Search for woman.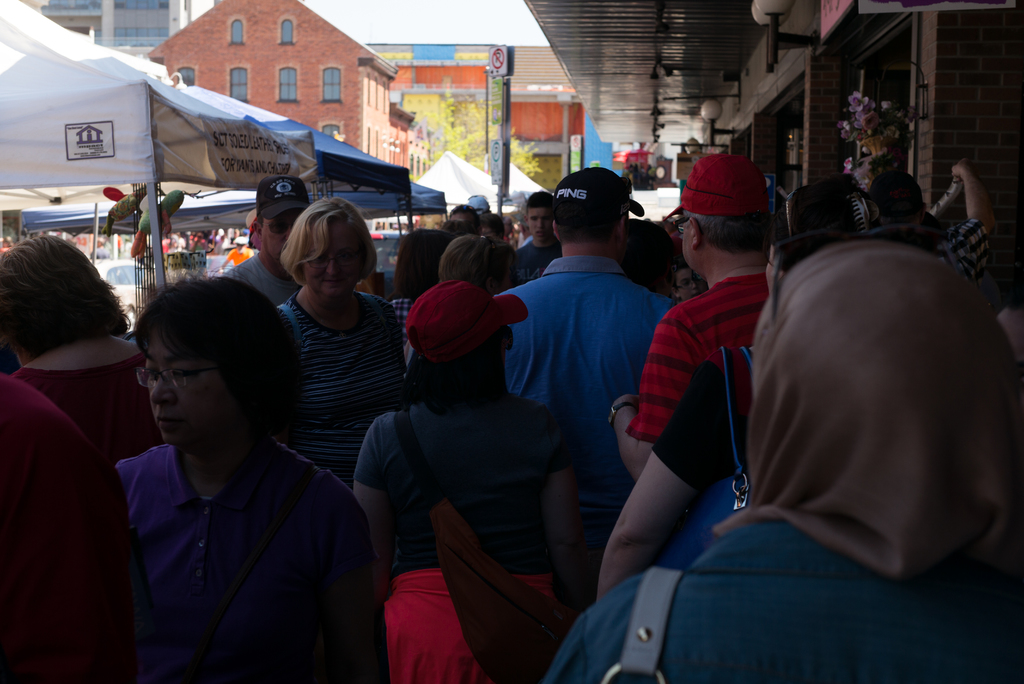
Found at 106, 247, 360, 660.
